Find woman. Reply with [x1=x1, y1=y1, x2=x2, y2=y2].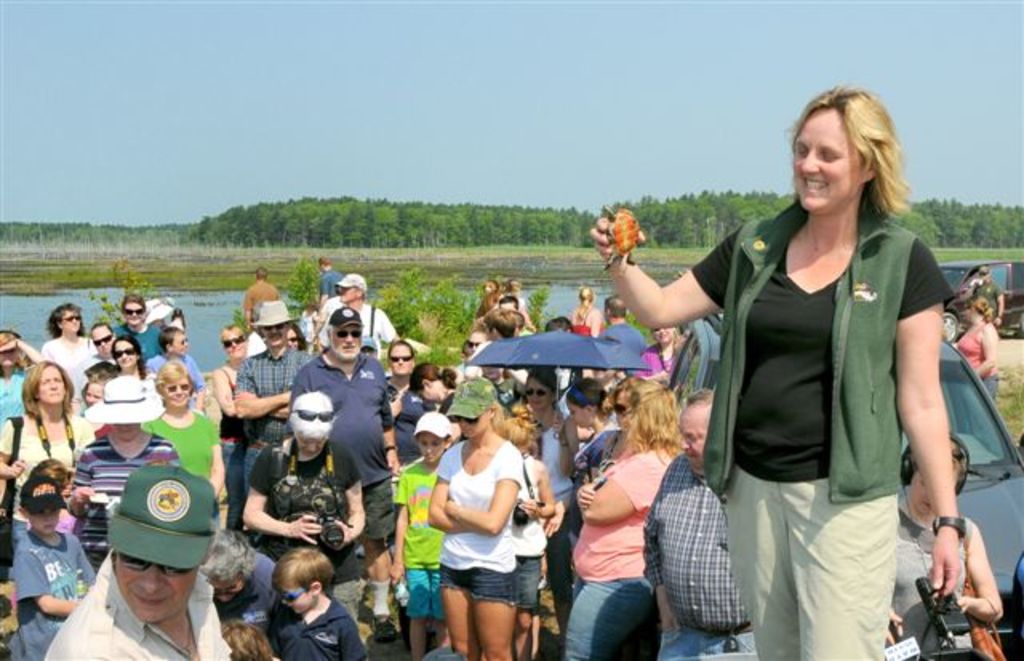
[x1=565, y1=375, x2=690, y2=659].
